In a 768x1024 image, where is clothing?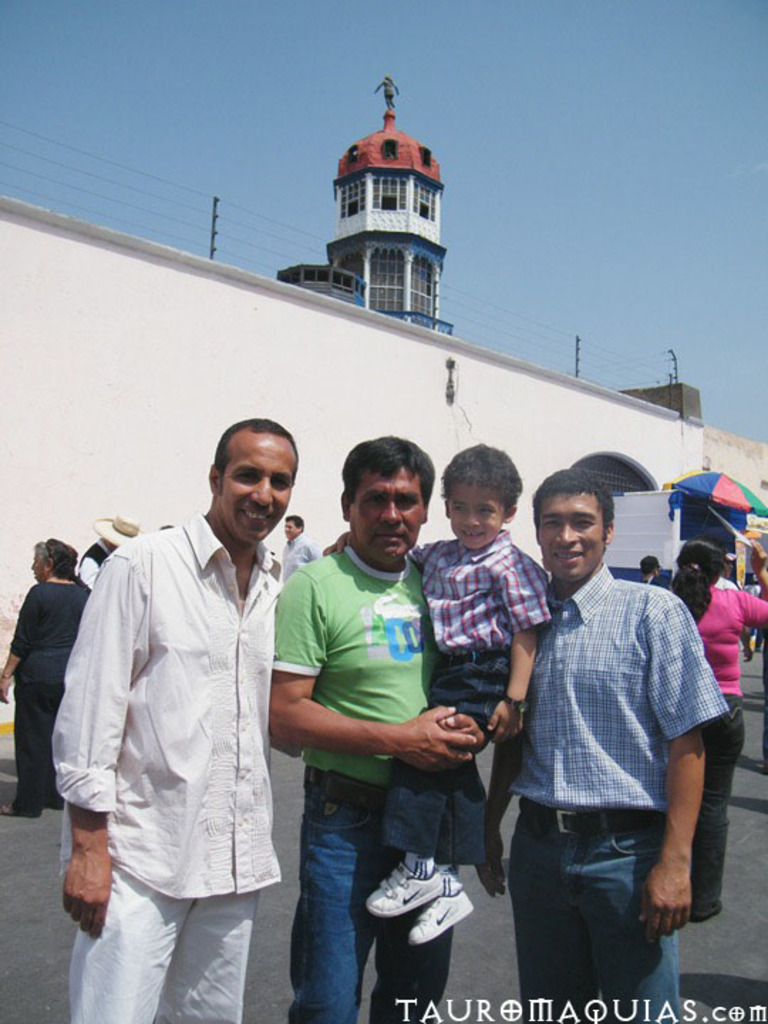
x1=9, y1=580, x2=95, y2=814.
